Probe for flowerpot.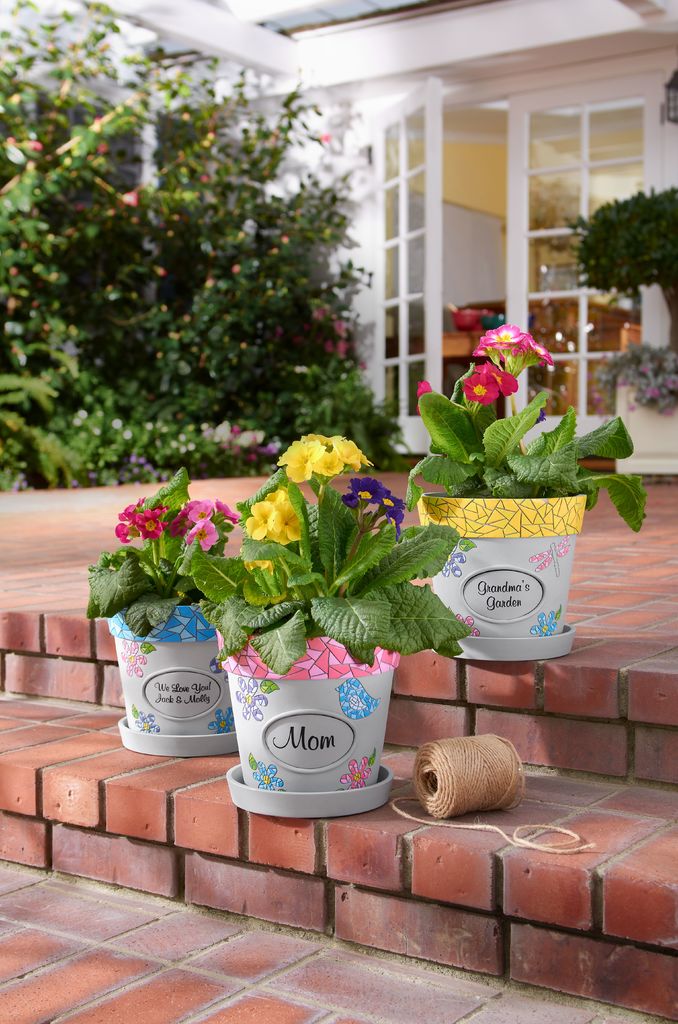
Probe result: 108:604:239:758.
